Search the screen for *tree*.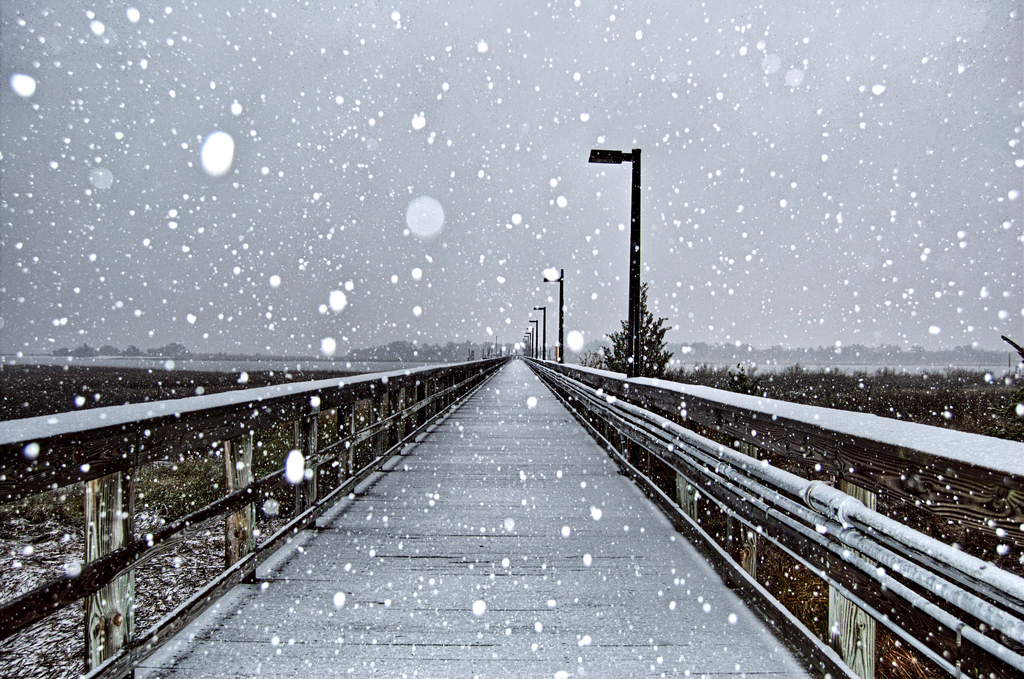
Found at l=582, t=279, r=682, b=450.
